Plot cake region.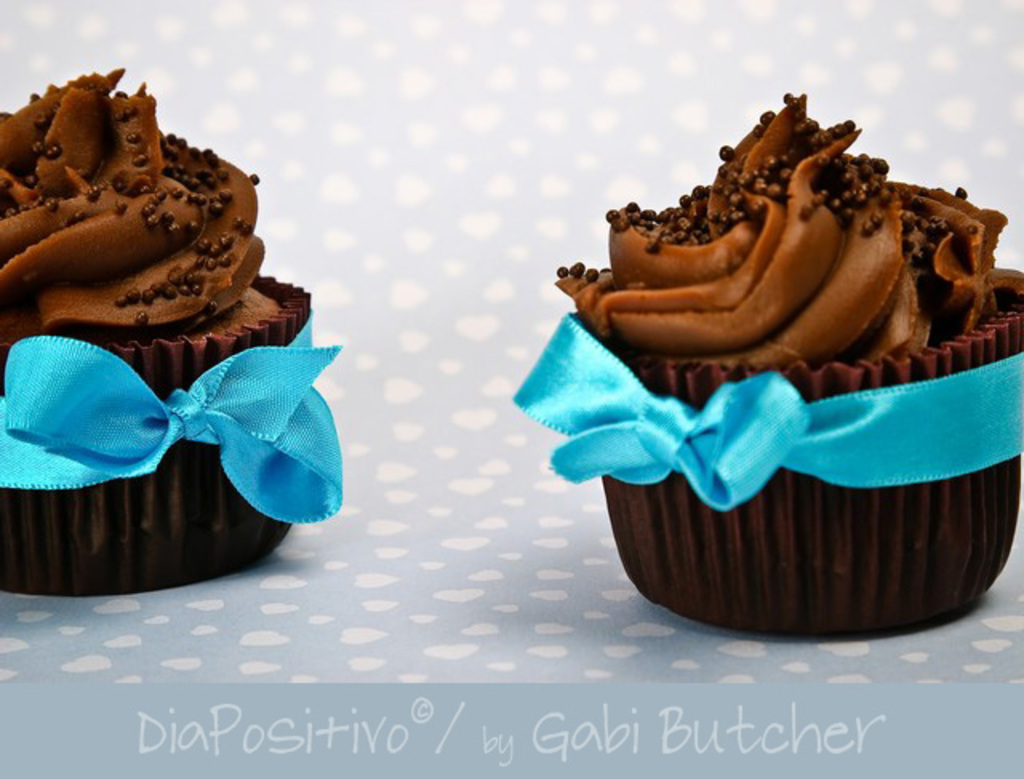
Plotted at left=518, top=90, right=1023, bottom=641.
